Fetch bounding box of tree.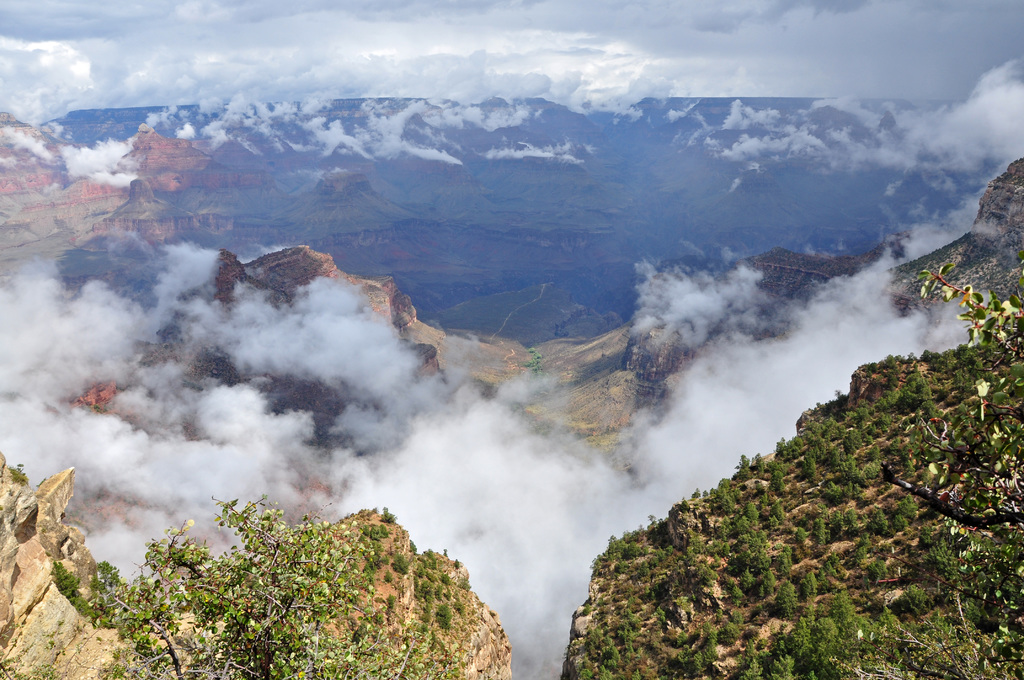
Bbox: <bbox>104, 492, 382, 679</bbox>.
